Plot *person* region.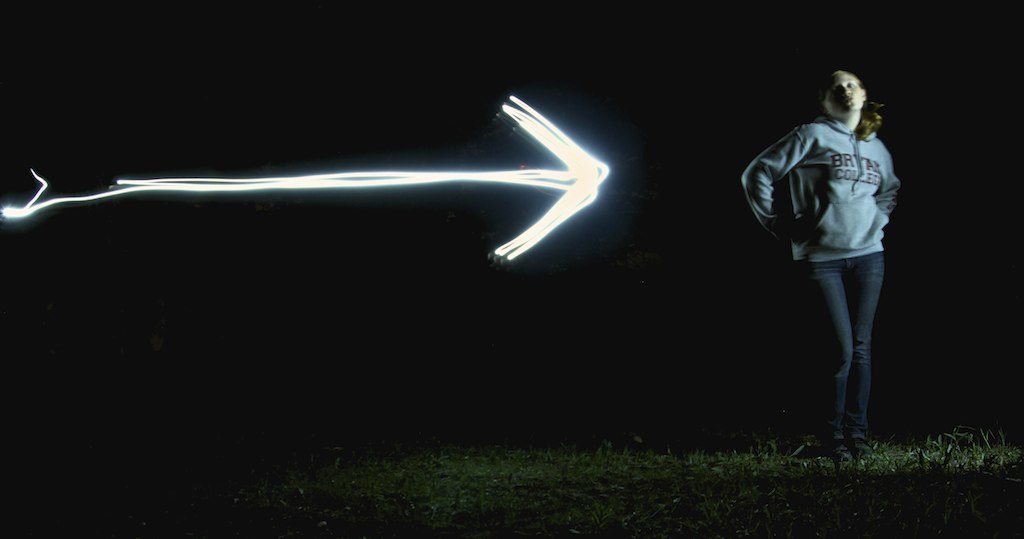
Plotted at box(754, 60, 916, 432).
